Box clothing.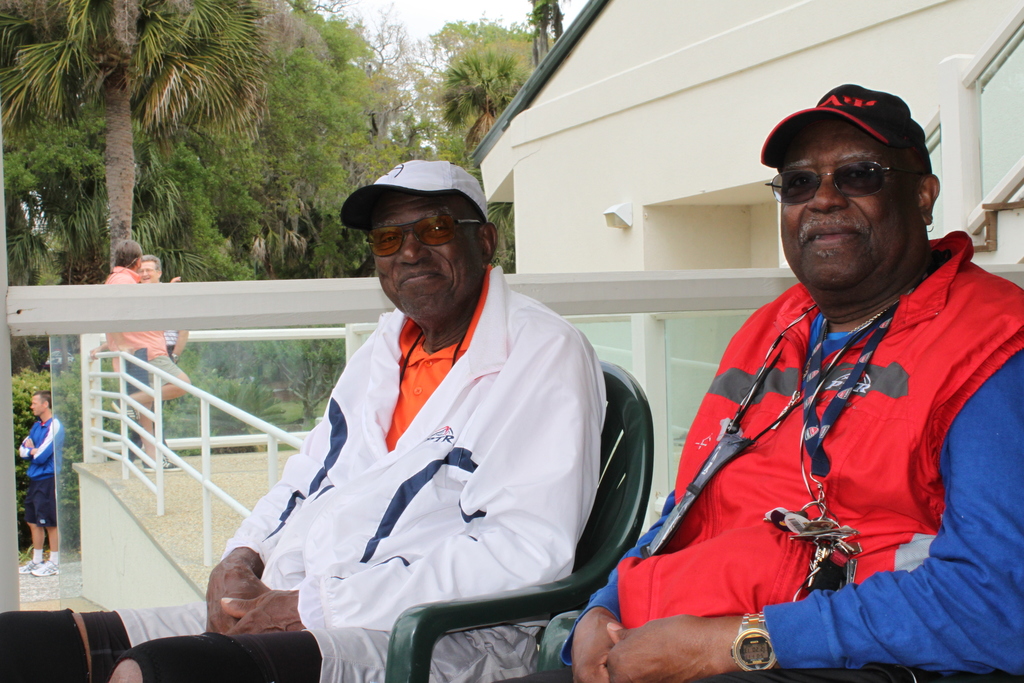
(x1=104, y1=258, x2=186, y2=398).
